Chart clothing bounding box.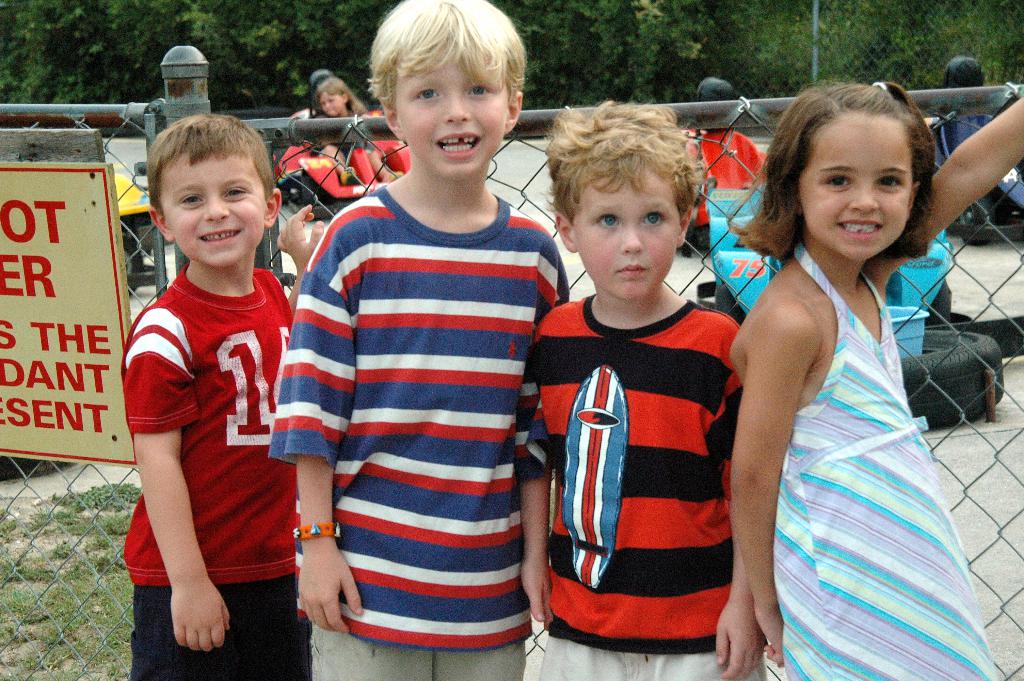
Charted: x1=138 y1=259 x2=314 y2=680.
